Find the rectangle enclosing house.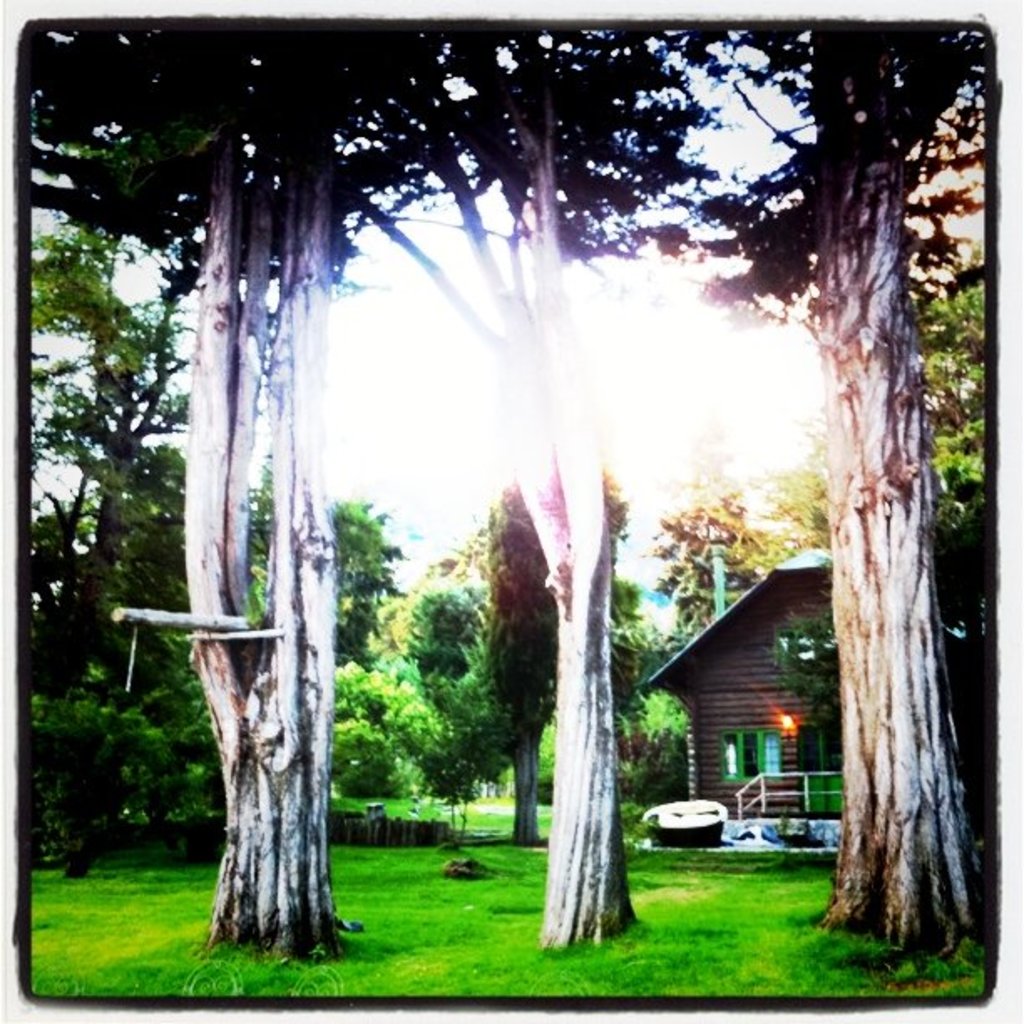
bbox(648, 559, 838, 820).
